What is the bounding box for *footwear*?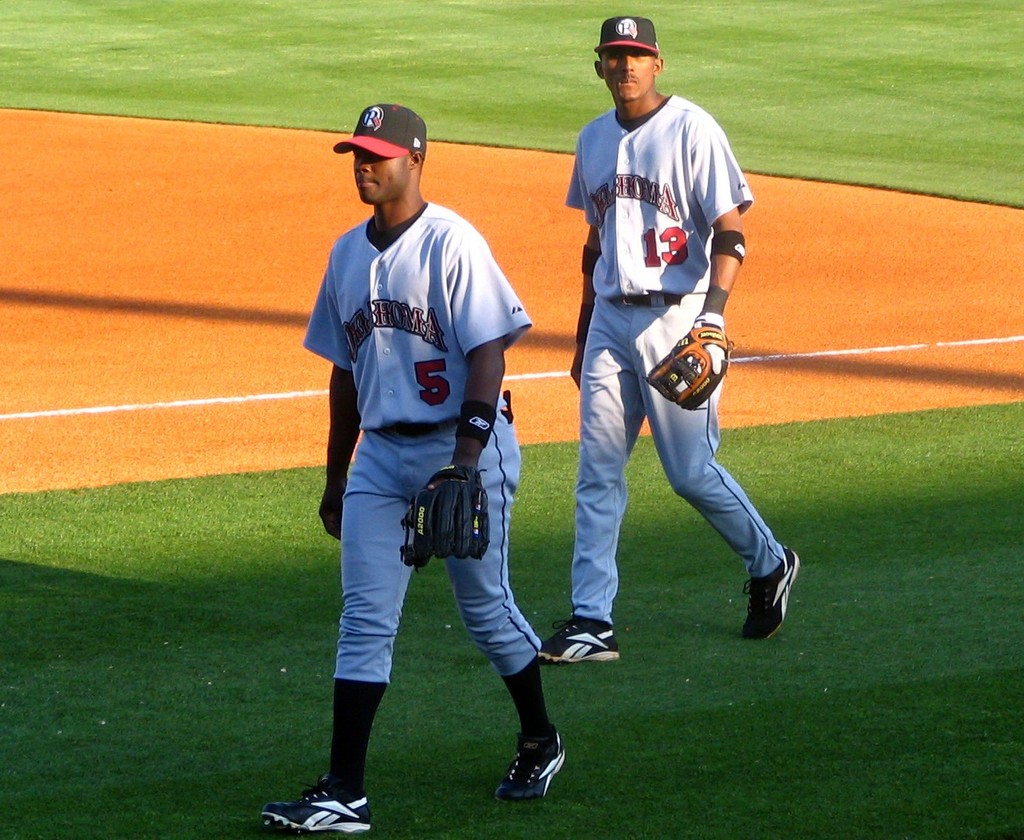
{"left": 258, "top": 773, "right": 372, "bottom": 834}.
